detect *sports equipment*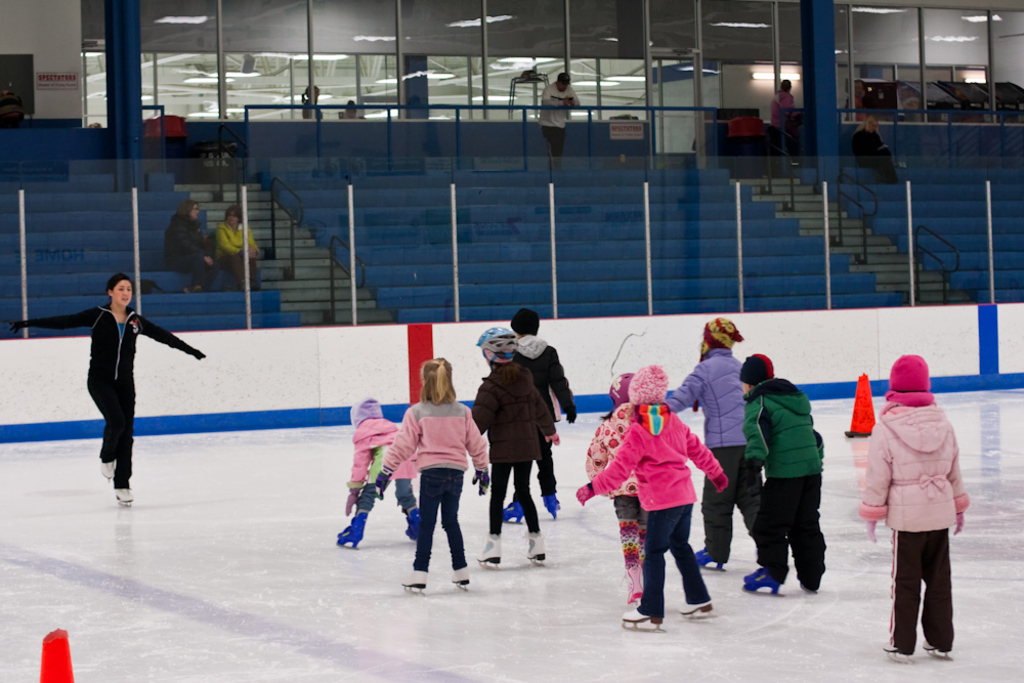
Rect(475, 535, 502, 567)
